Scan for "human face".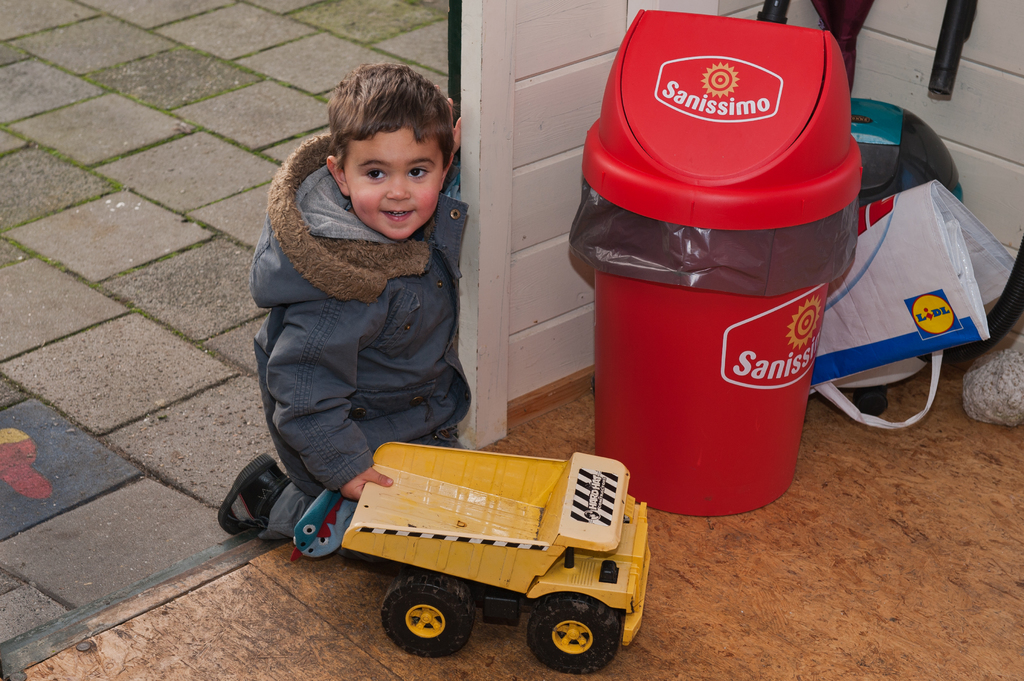
Scan result: locate(348, 127, 444, 237).
